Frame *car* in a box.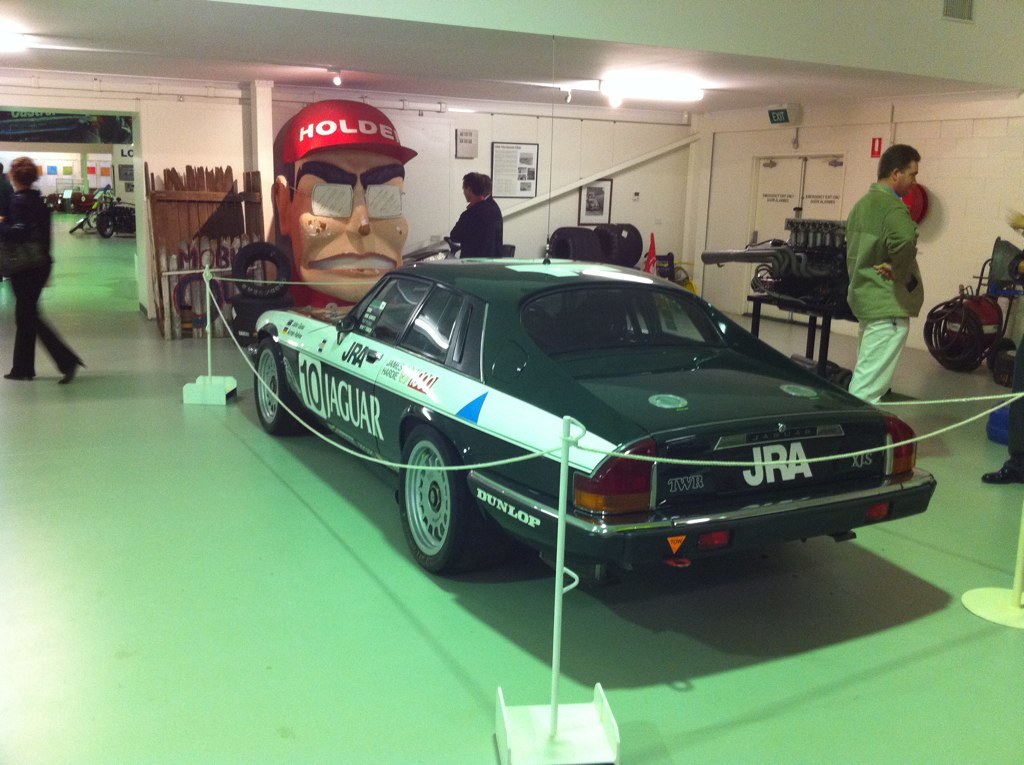
x1=247 y1=257 x2=941 y2=591.
